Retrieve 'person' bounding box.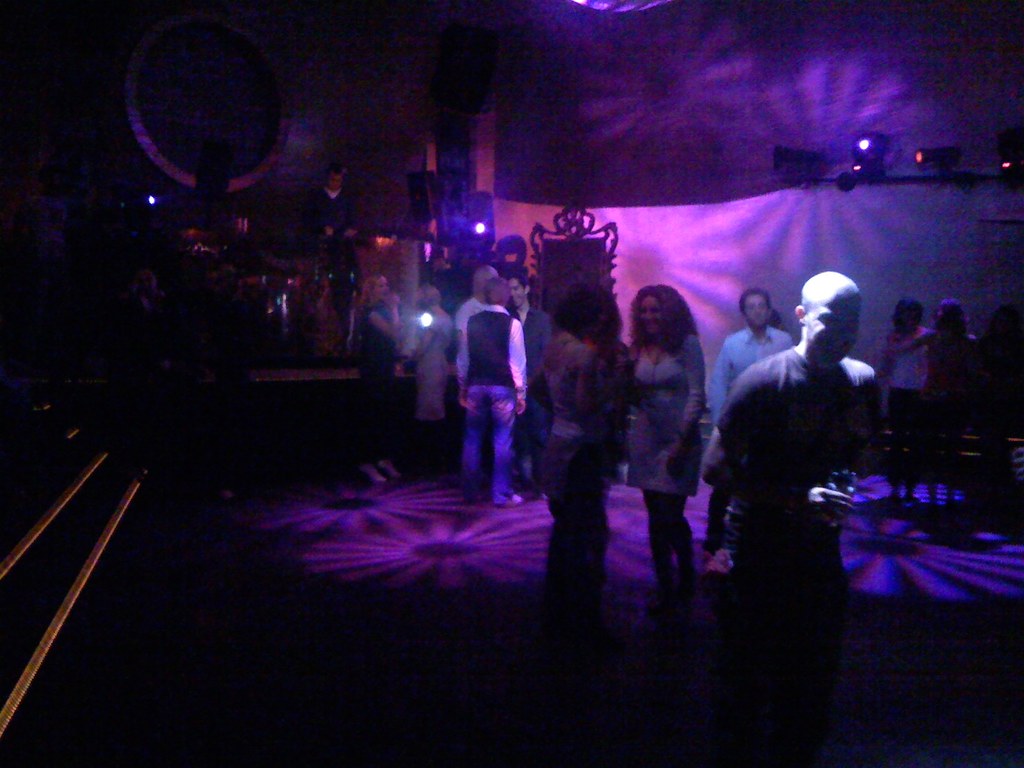
Bounding box: 980 299 1023 475.
